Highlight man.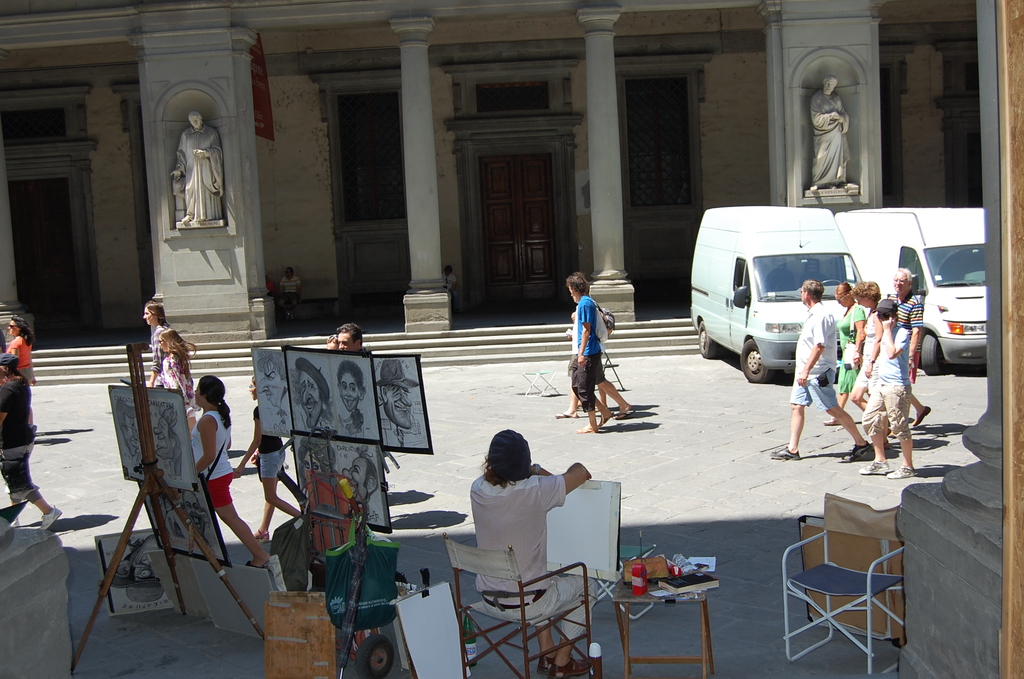
Highlighted region: 442,266,458,309.
